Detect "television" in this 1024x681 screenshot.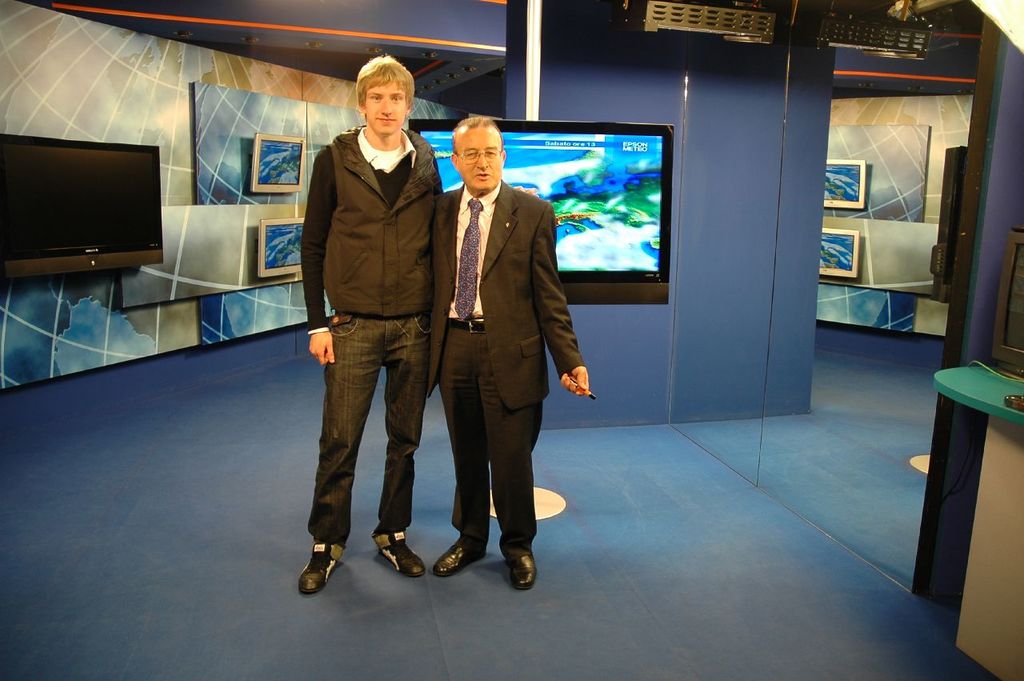
Detection: <bbox>930, 145, 971, 302</bbox>.
